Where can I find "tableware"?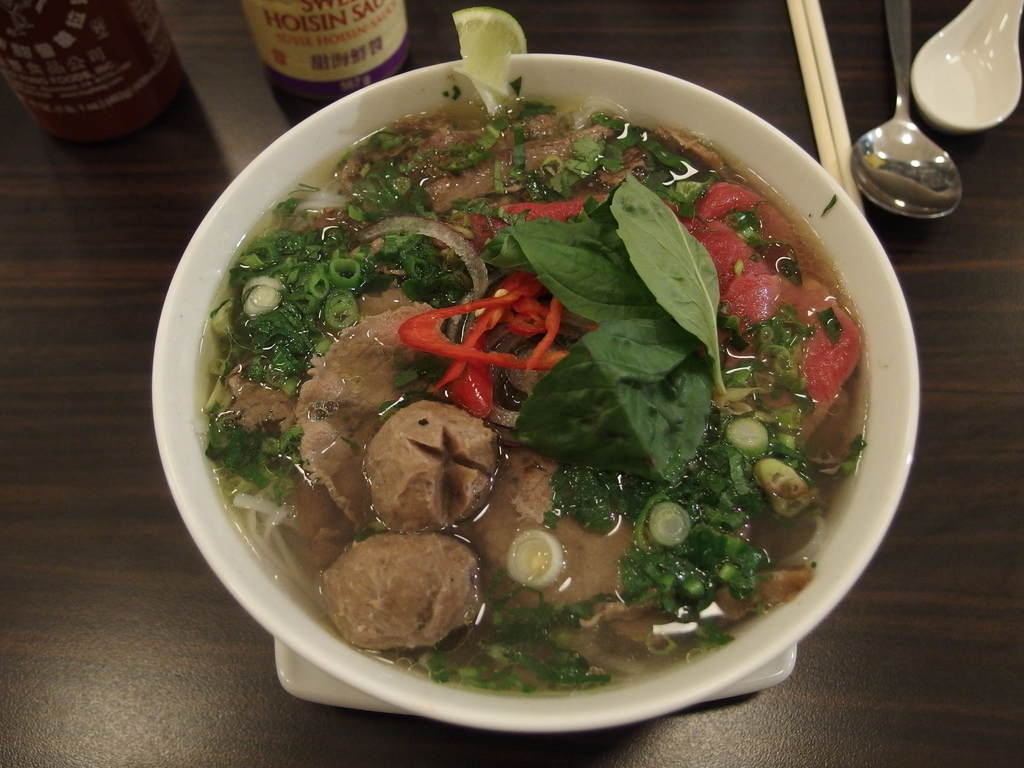
You can find it at {"x1": 909, "y1": 0, "x2": 1023, "y2": 130}.
